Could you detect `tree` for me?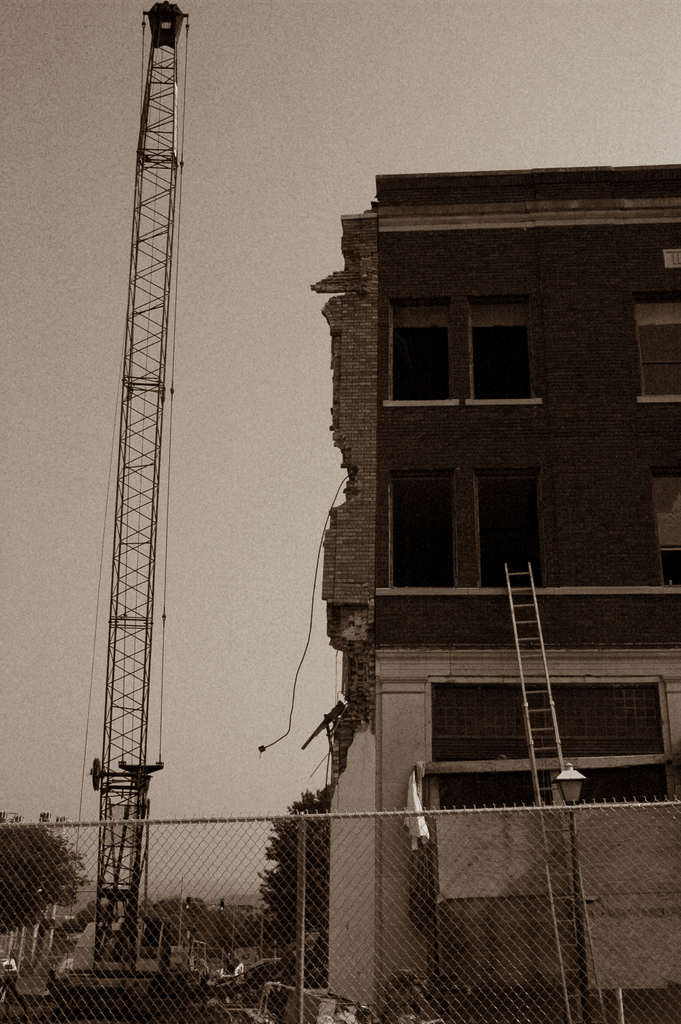
Detection result: <box>261,785,332,934</box>.
